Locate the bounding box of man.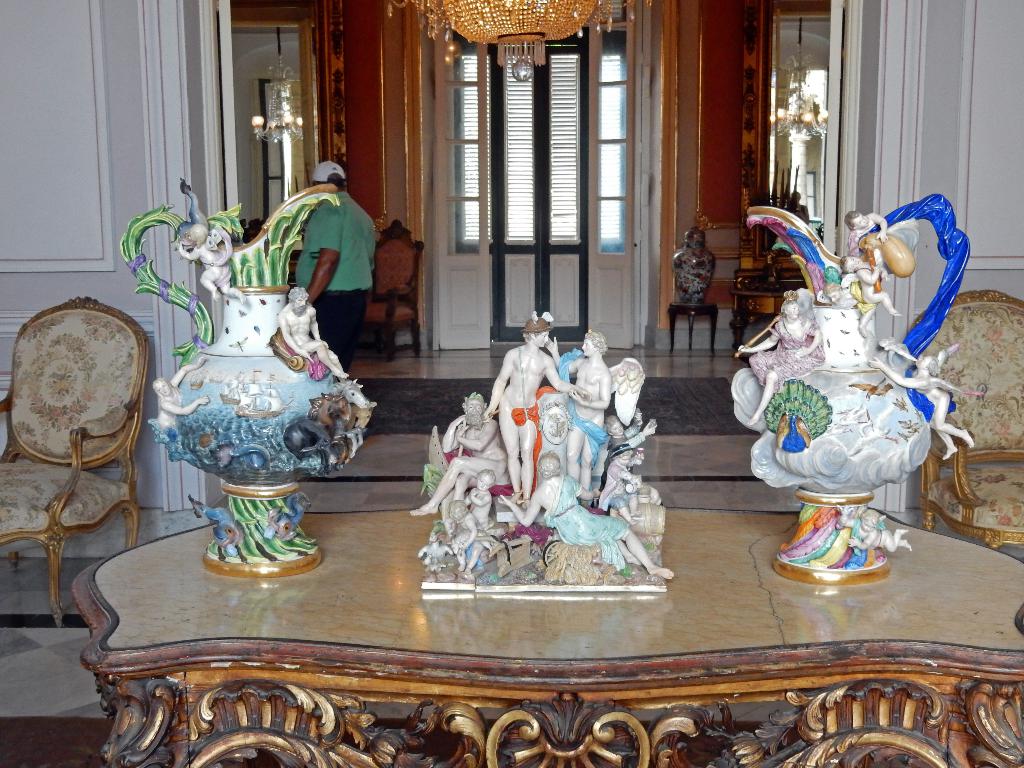
Bounding box: [left=284, top=161, right=381, bottom=388].
